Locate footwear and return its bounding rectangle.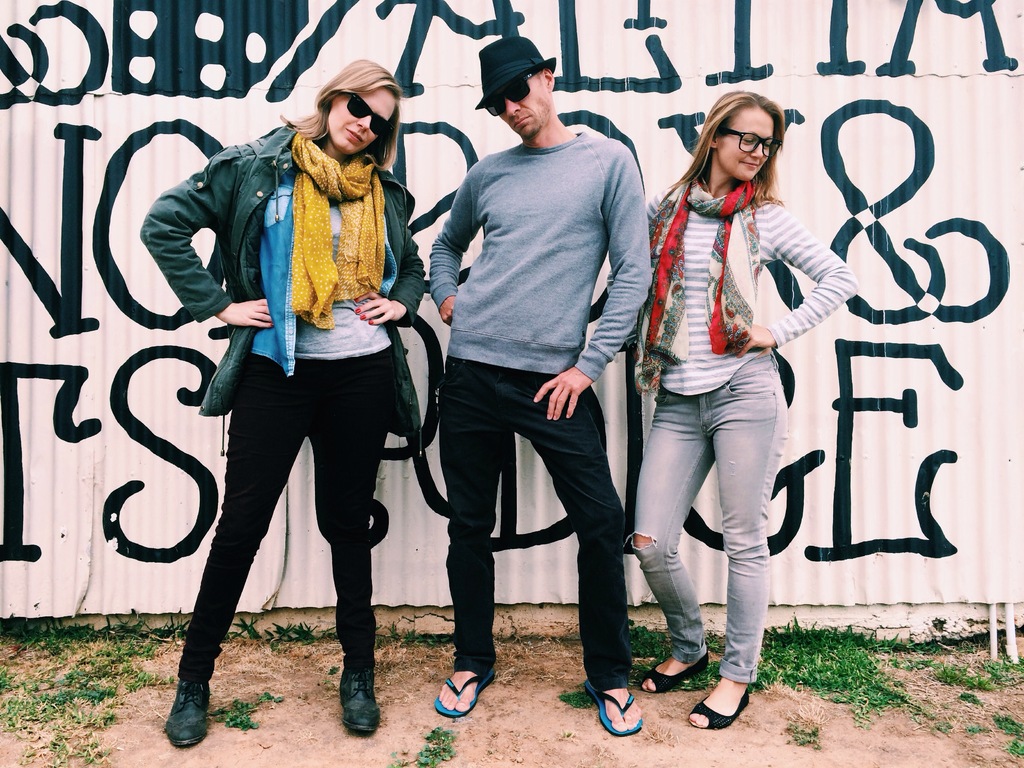
pyautogui.locateOnScreen(165, 680, 211, 748).
